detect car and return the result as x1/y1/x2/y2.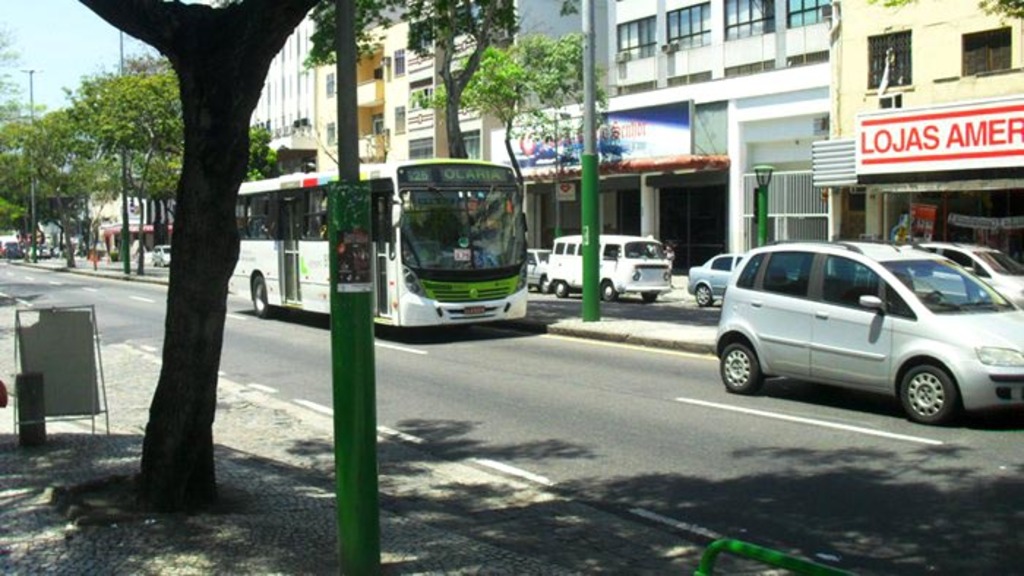
525/247/550/292.
